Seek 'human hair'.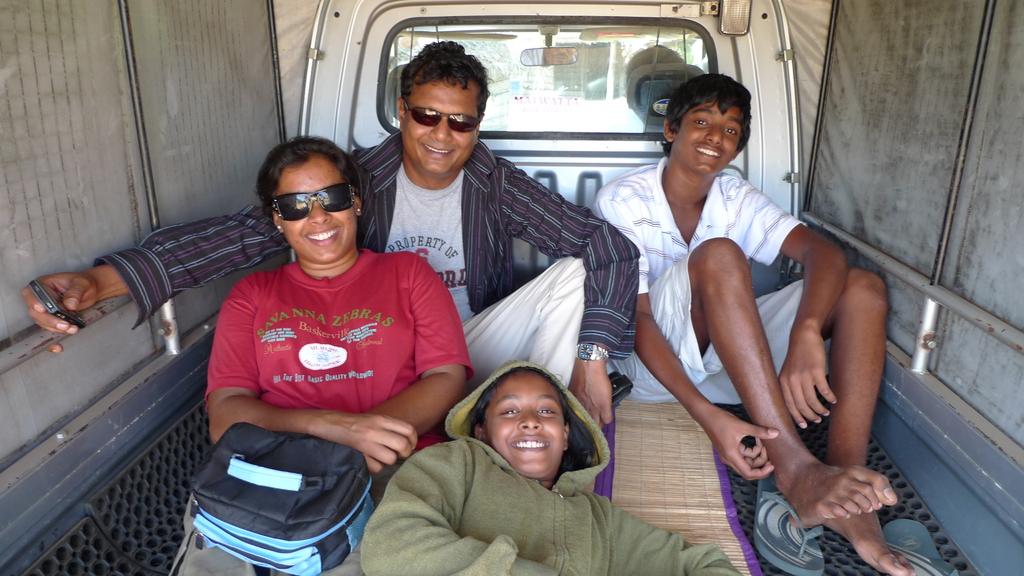
select_region(399, 39, 496, 125).
